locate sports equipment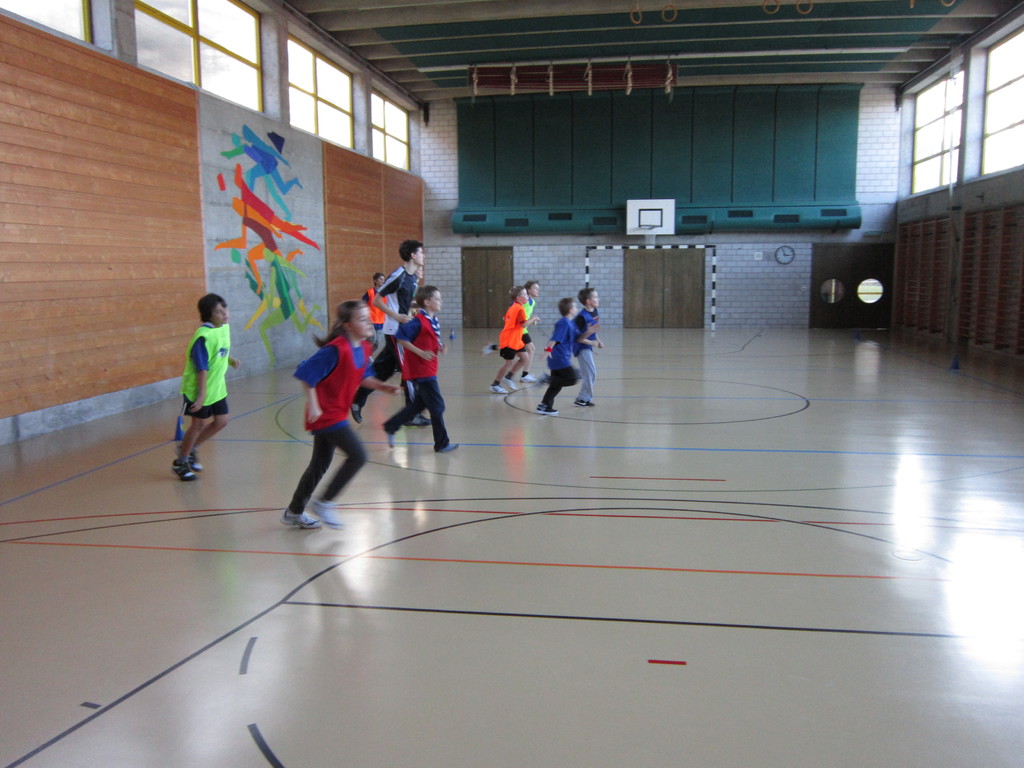
(left=536, top=402, right=557, bottom=413)
